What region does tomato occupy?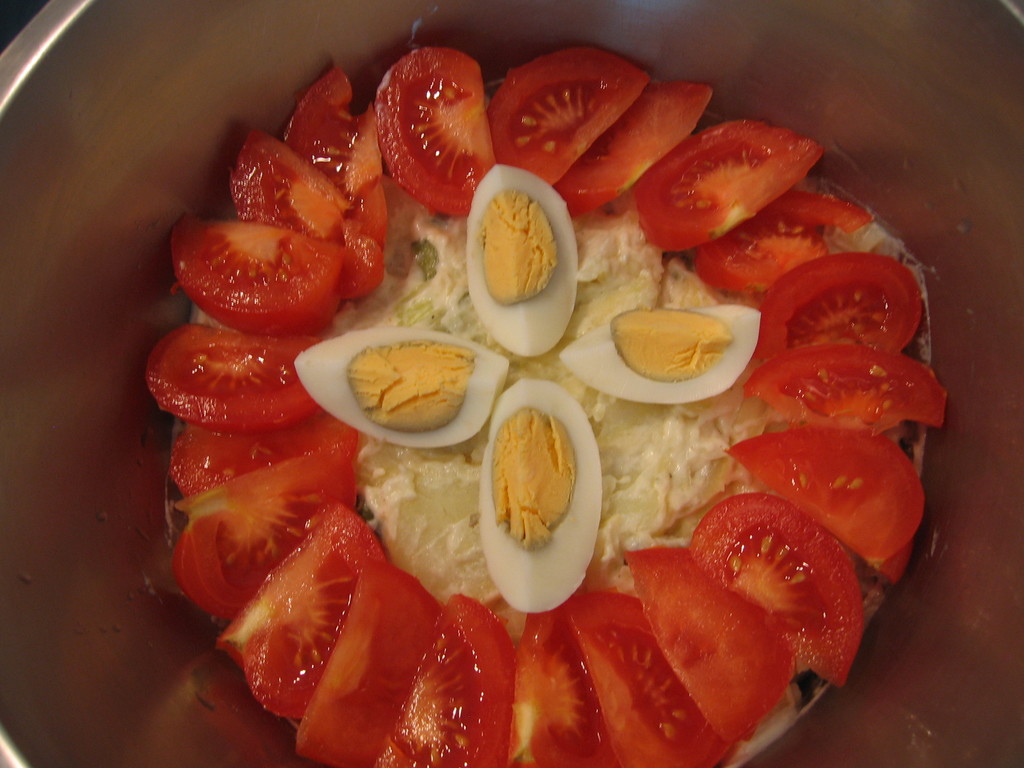
(228, 130, 388, 295).
